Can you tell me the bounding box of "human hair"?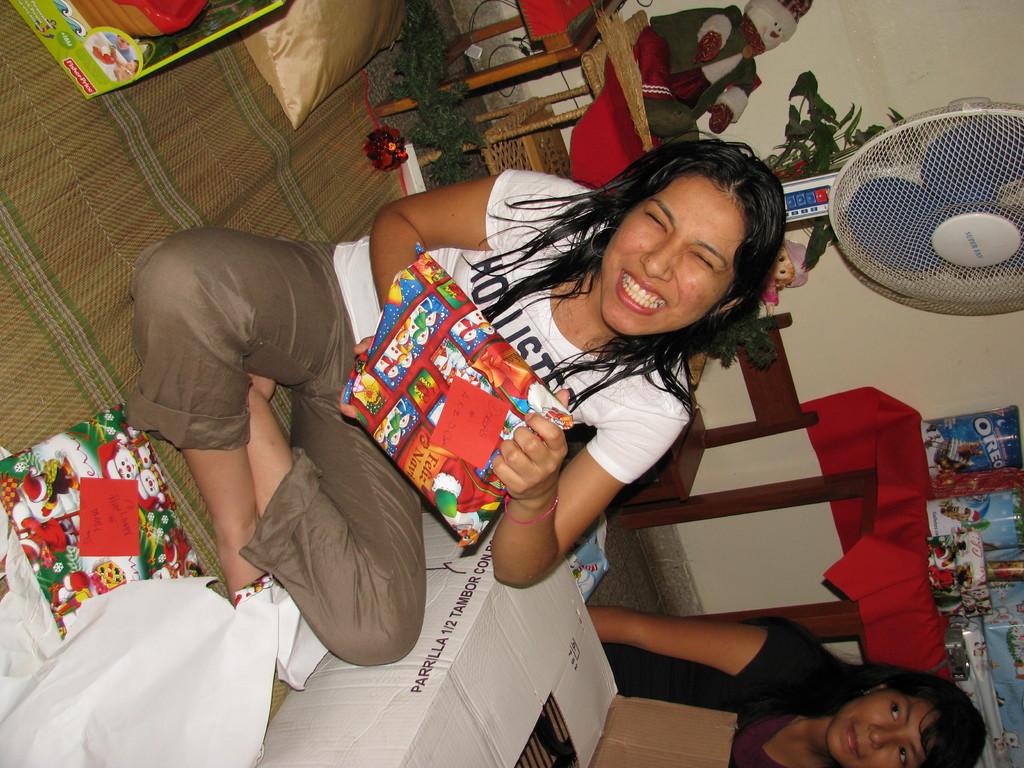
(left=471, top=152, right=782, bottom=412).
